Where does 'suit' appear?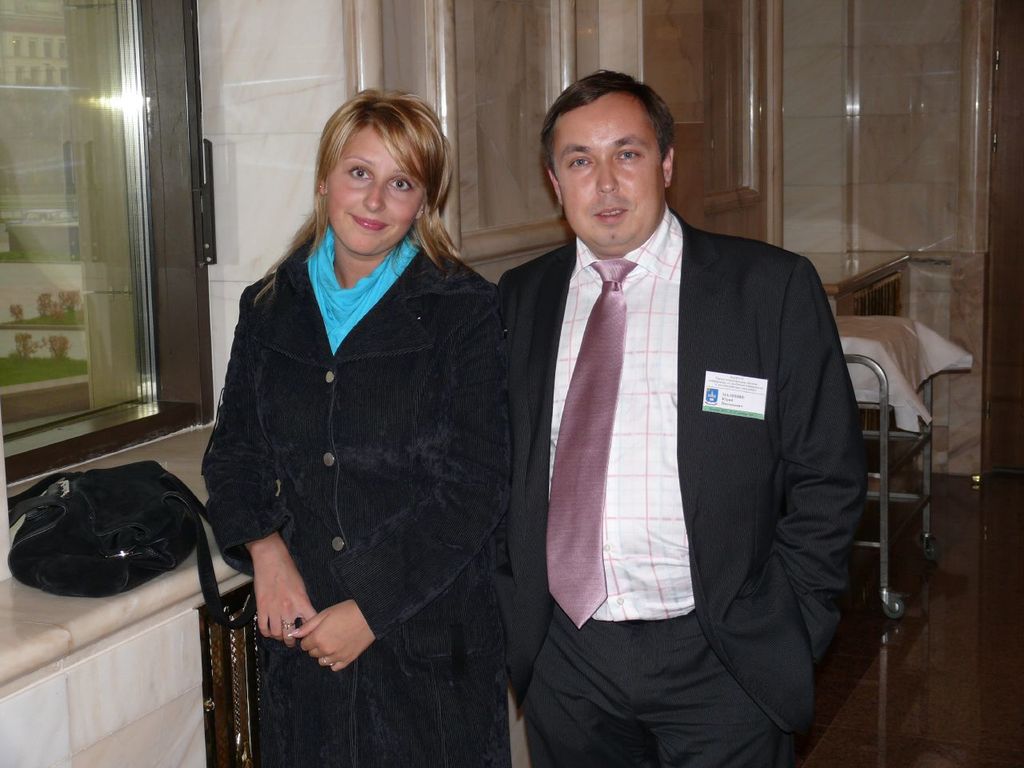
Appears at select_region(538, 146, 892, 737).
